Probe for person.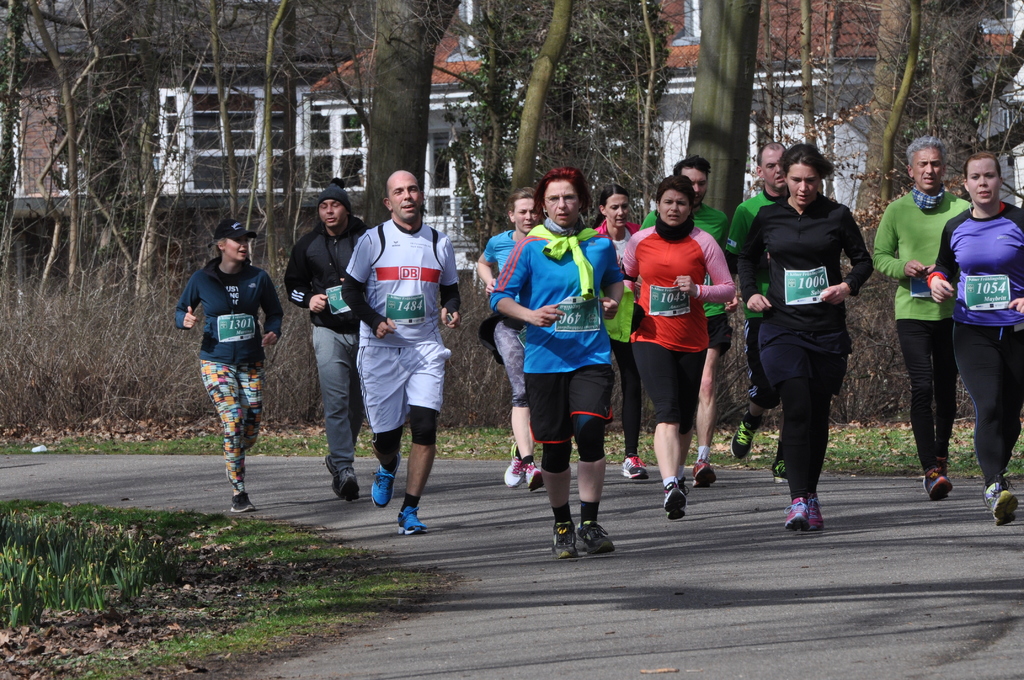
Probe result: left=648, top=160, right=719, bottom=479.
